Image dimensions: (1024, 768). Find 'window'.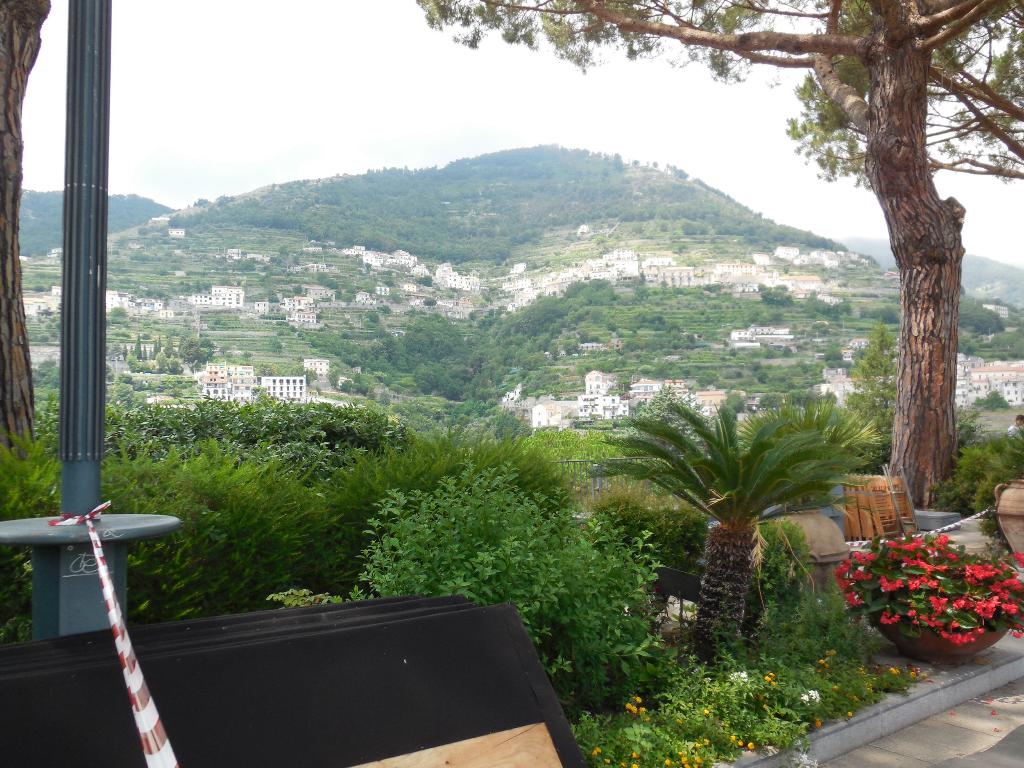
bbox(738, 332, 740, 334).
